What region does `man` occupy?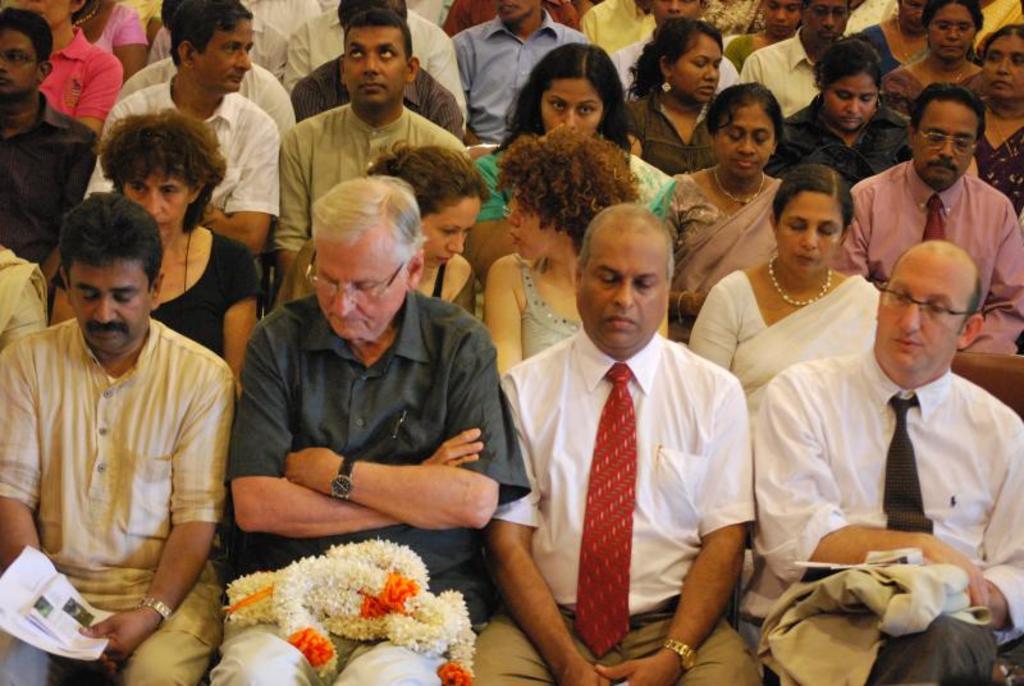
581/0/668/54.
